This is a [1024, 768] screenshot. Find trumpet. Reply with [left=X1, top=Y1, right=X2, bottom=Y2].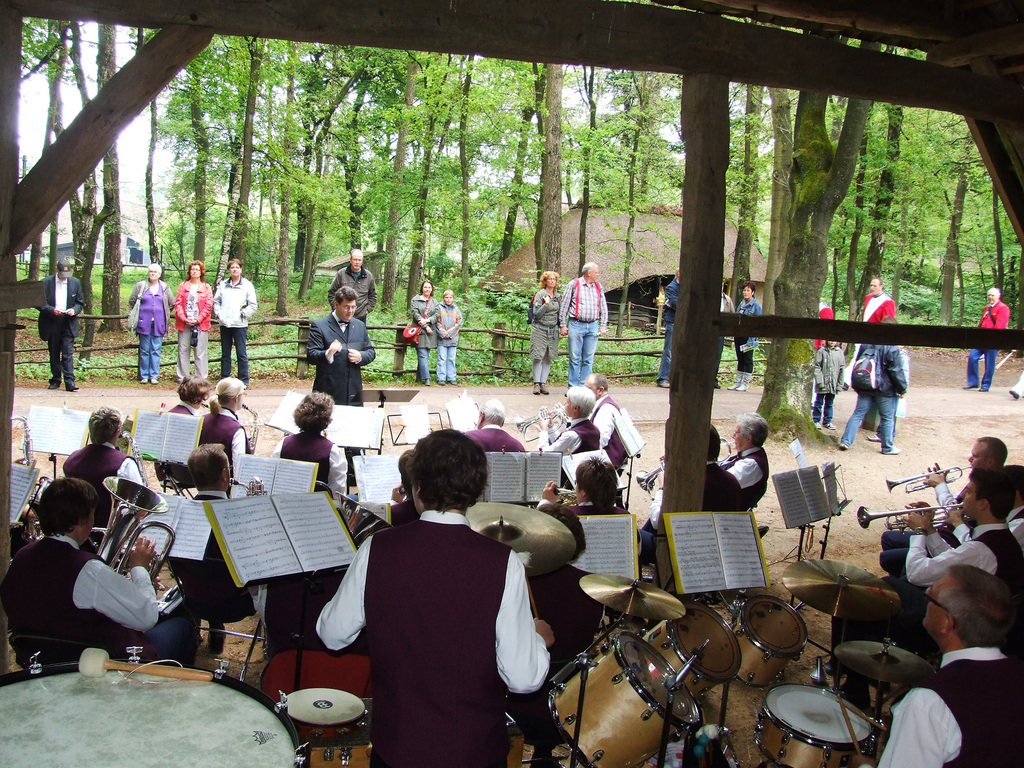
[left=554, top=482, right=577, bottom=506].
